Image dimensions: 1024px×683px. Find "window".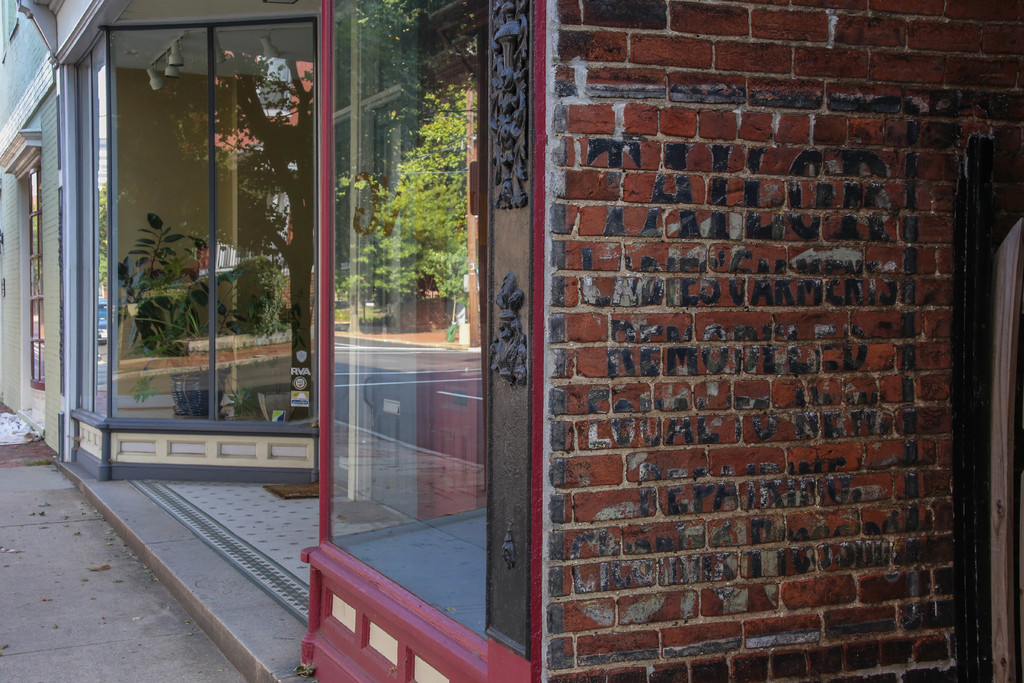
(65, 0, 316, 480).
